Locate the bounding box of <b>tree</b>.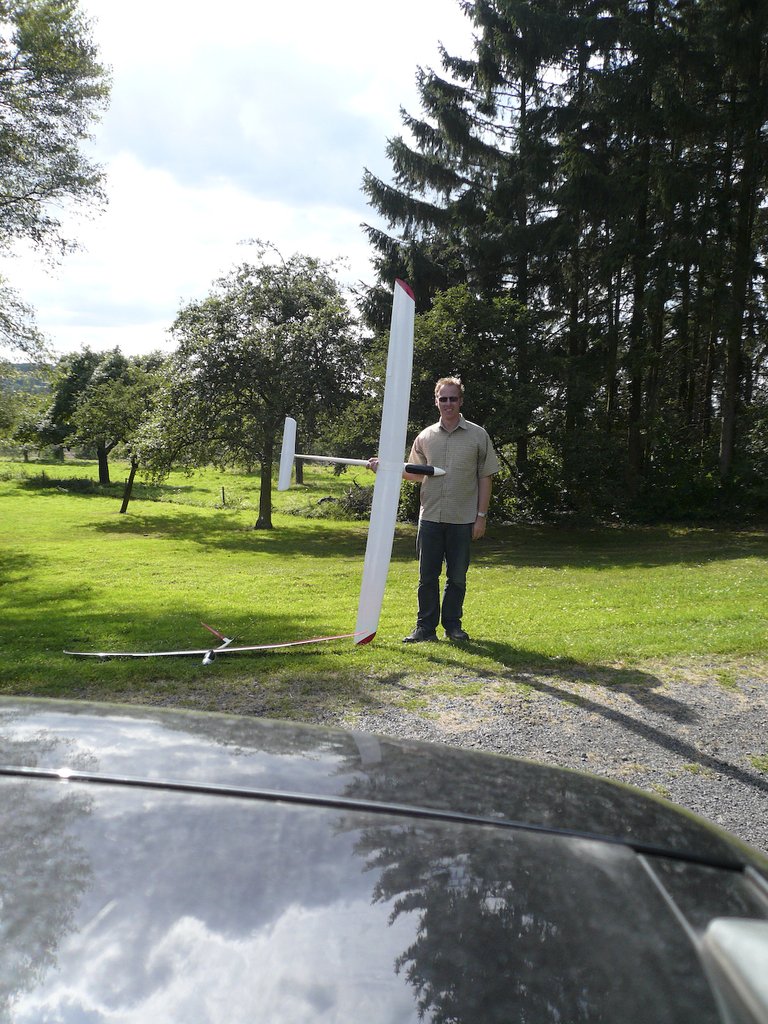
Bounding box: bbox=[128, 230, 376, 533].
